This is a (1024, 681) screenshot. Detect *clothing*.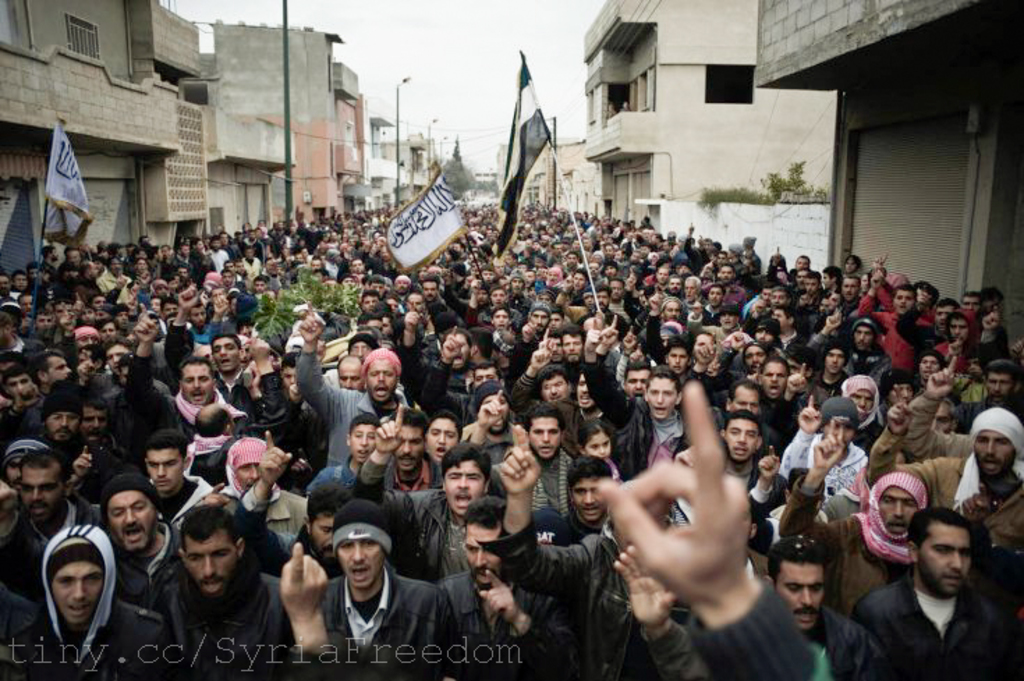
locate(687, 585, 821, 680).
